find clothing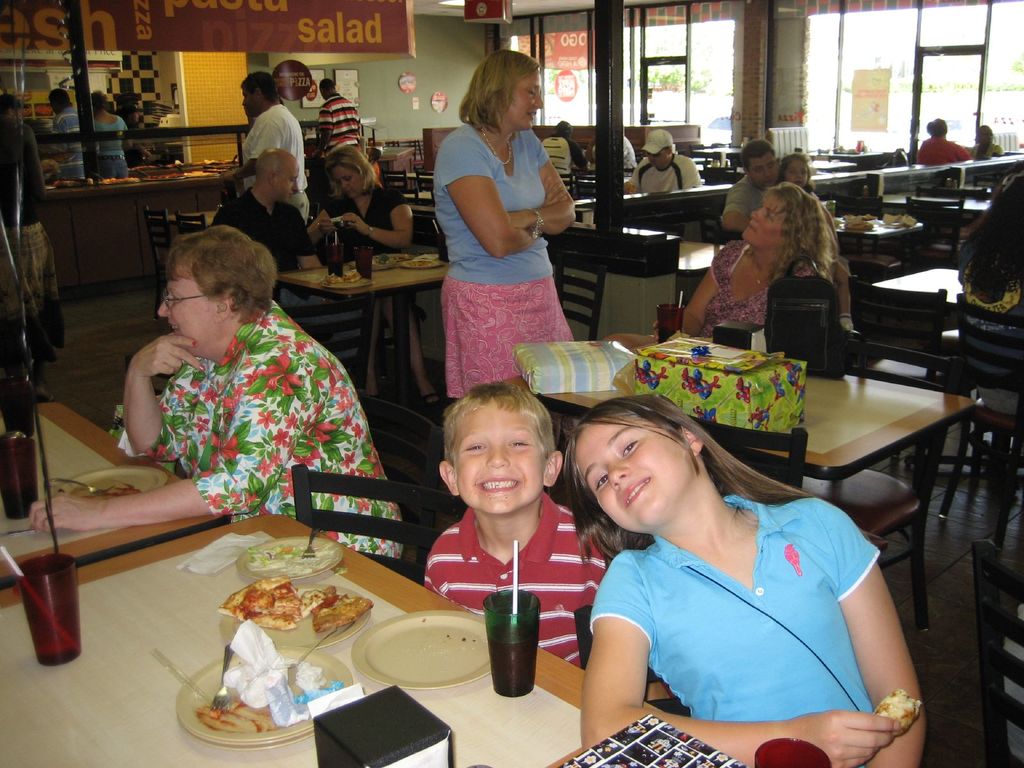
<box>722,173,758,219</box>
